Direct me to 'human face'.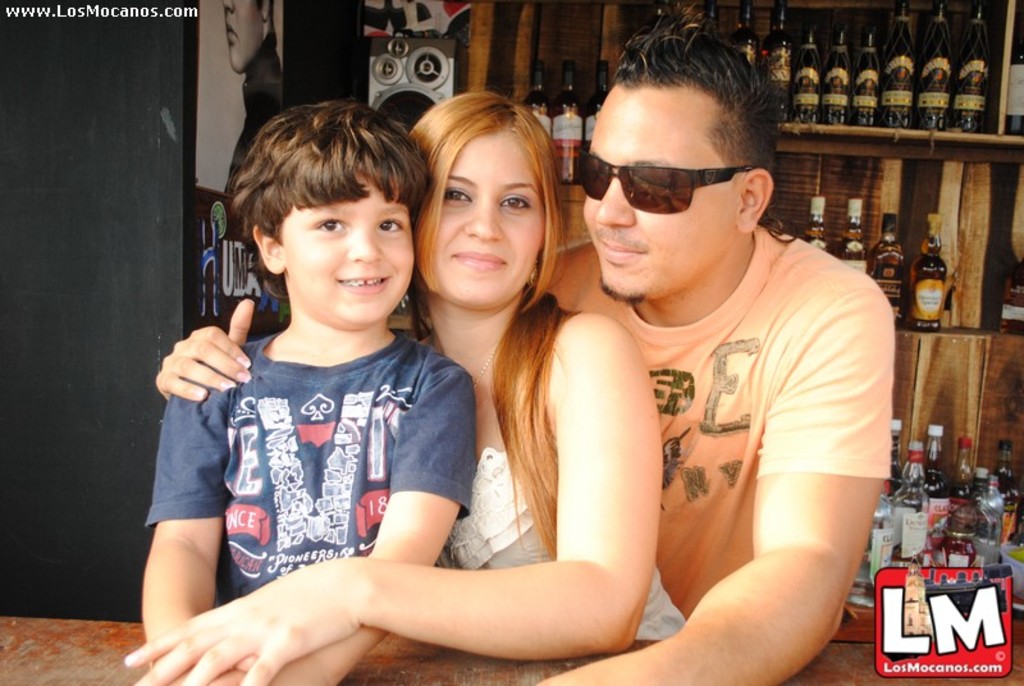
Direction: [223, 0, 265, 70].
